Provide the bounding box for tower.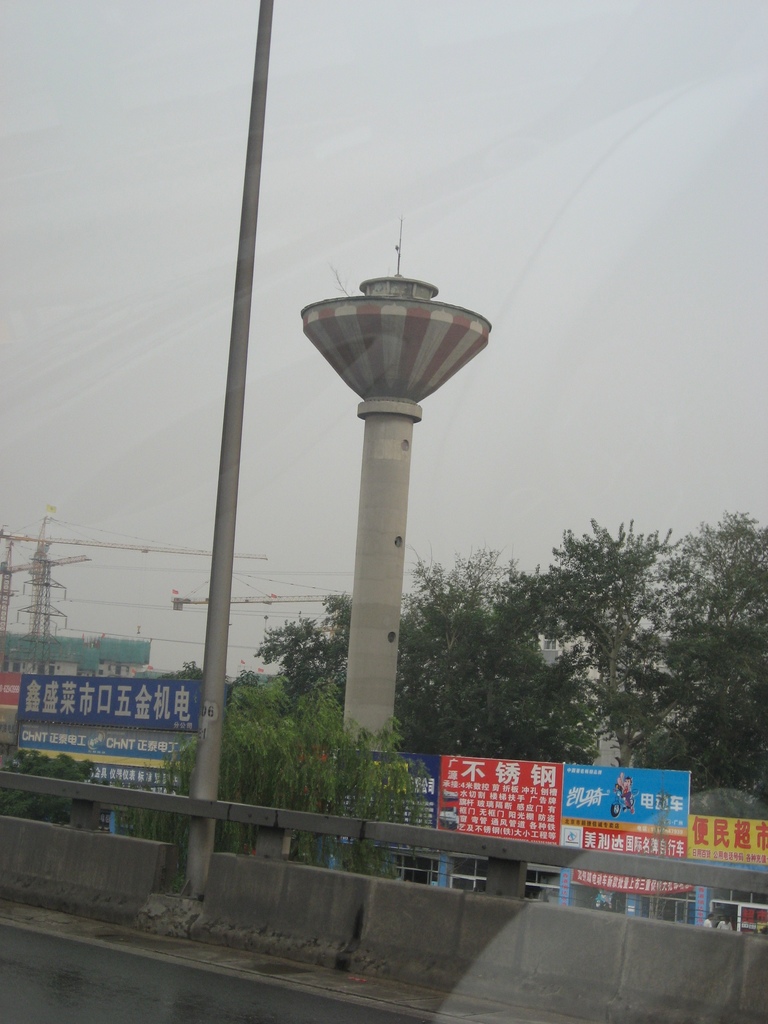
5, 515, 96, 648.
